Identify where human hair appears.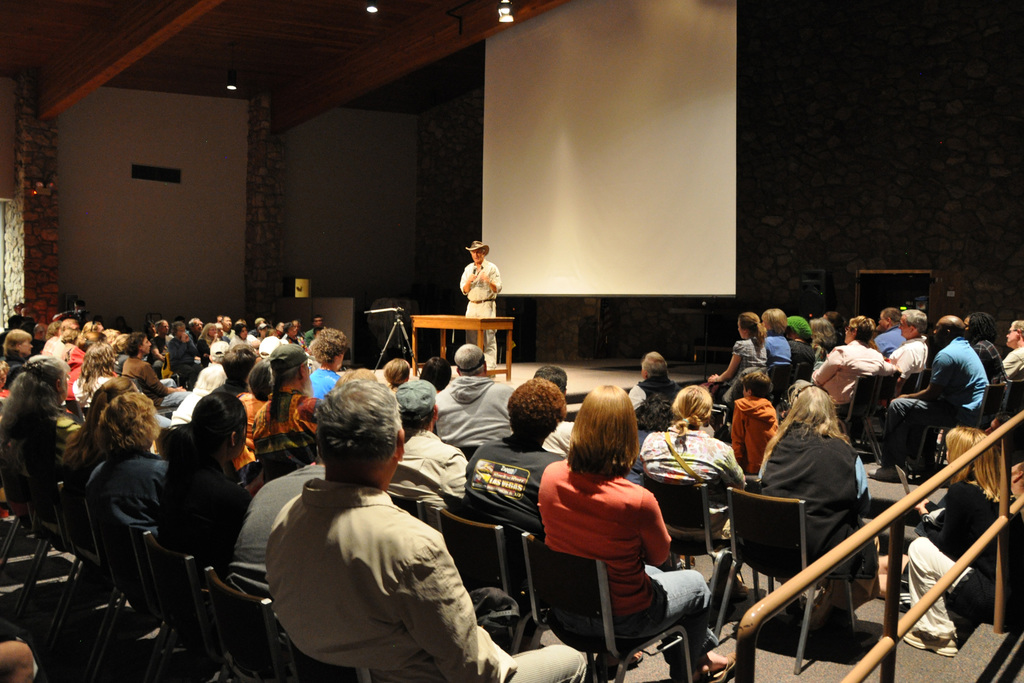
Appears at select_region(452, 342, 490, 374).
